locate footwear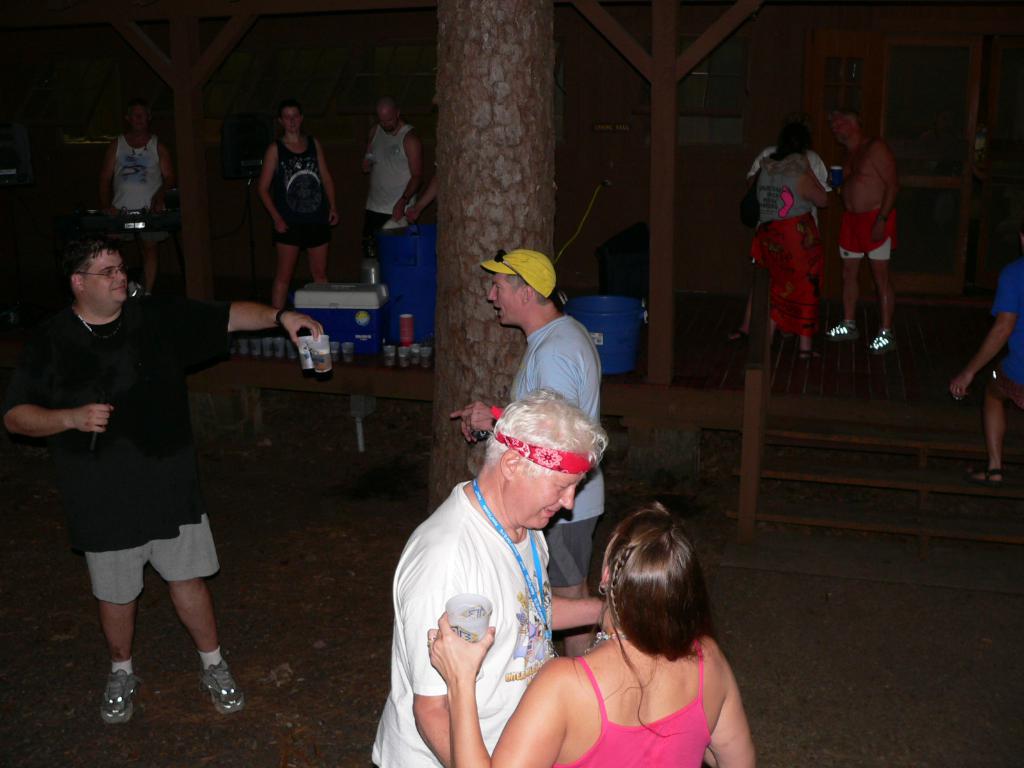
Rect(99, 660, 135, 728)
